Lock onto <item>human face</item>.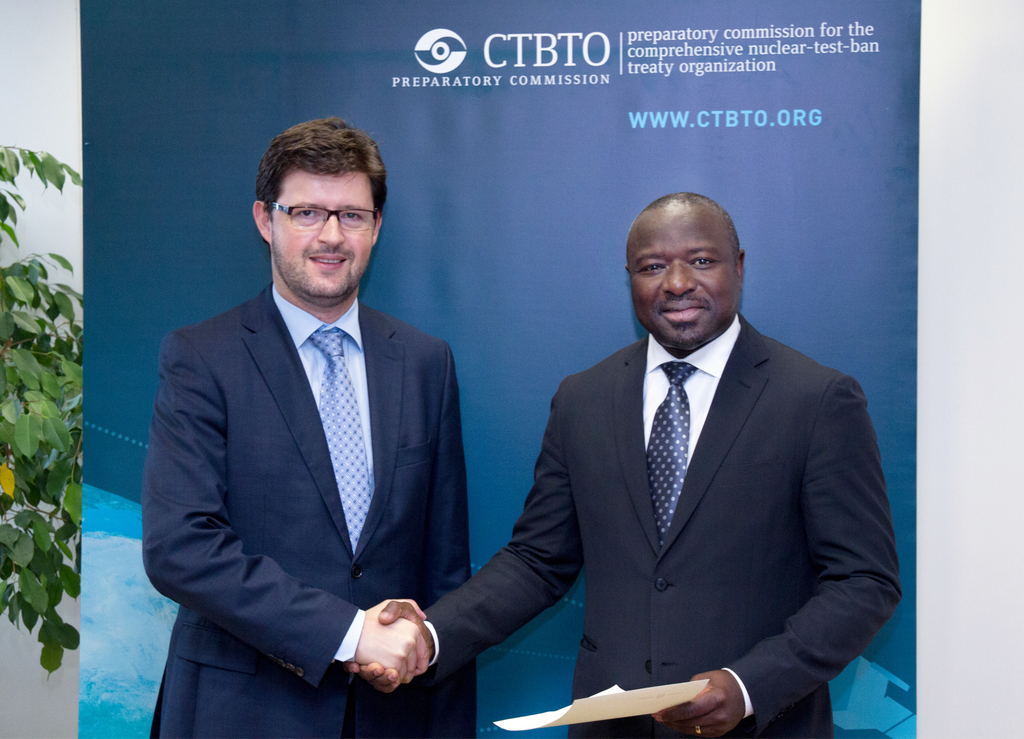
Locked: (left=275, top=155, right=377, bottom=303).
